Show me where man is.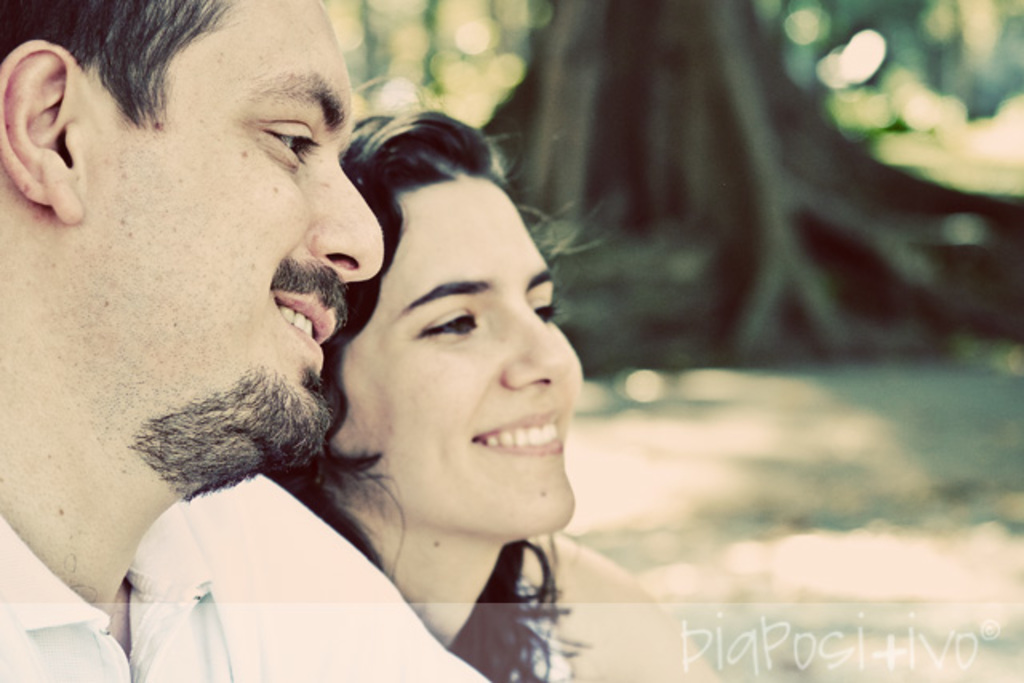
man is at 0, 0, 504, 681.
